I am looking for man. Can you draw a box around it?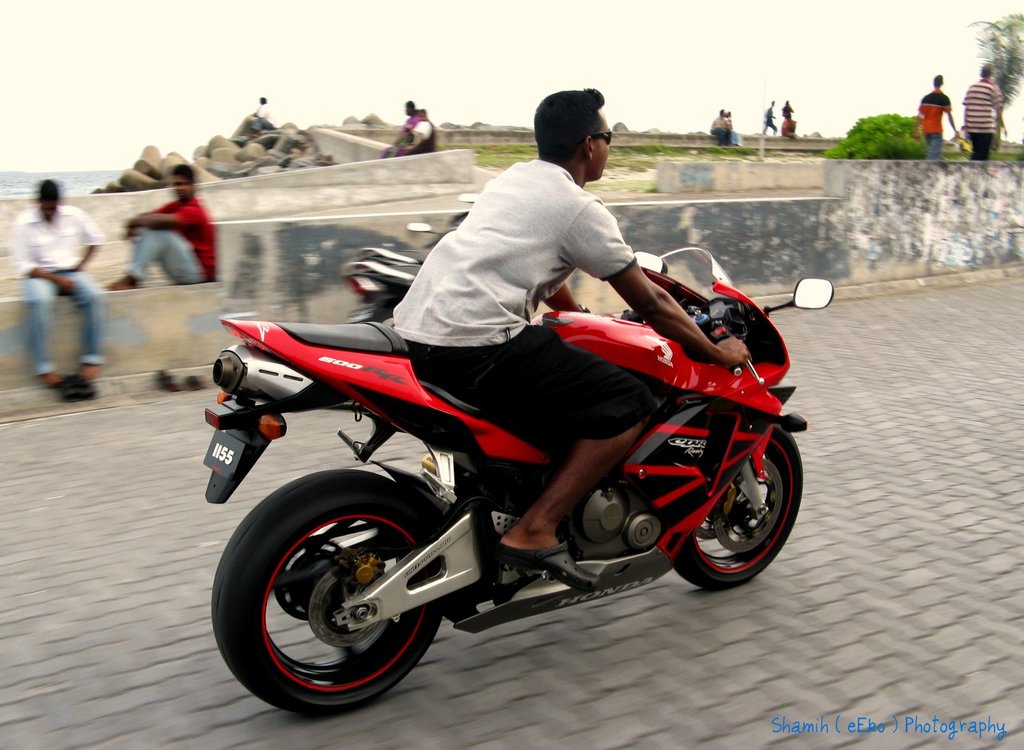
Sure, the bounding box is {"left": 389, "top": 83, "right": 750, "bottom": 595}.
